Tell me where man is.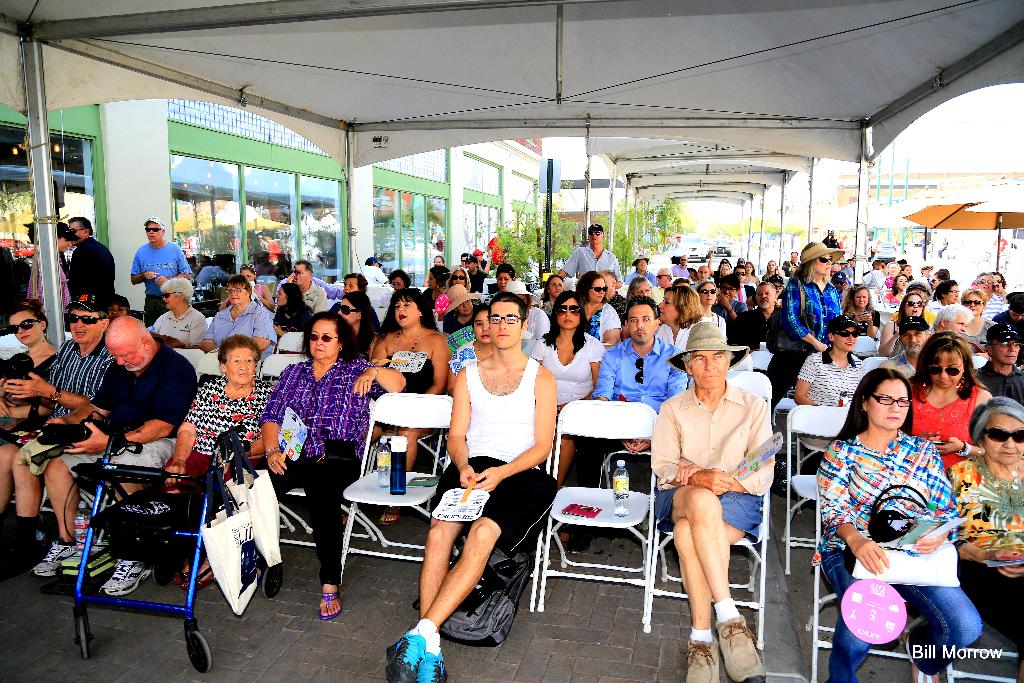
man is at 691 265 716 290.
